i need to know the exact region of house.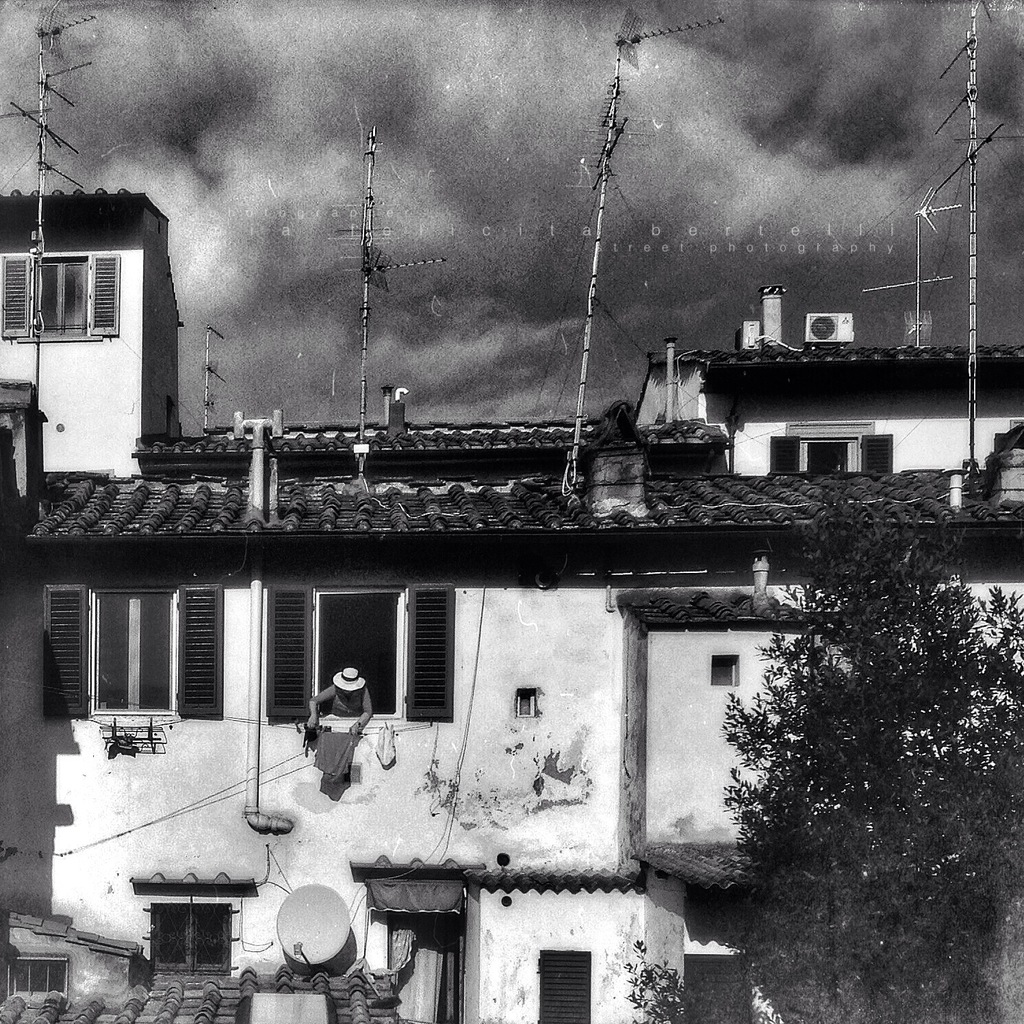
Region: 0 186 191 496.
